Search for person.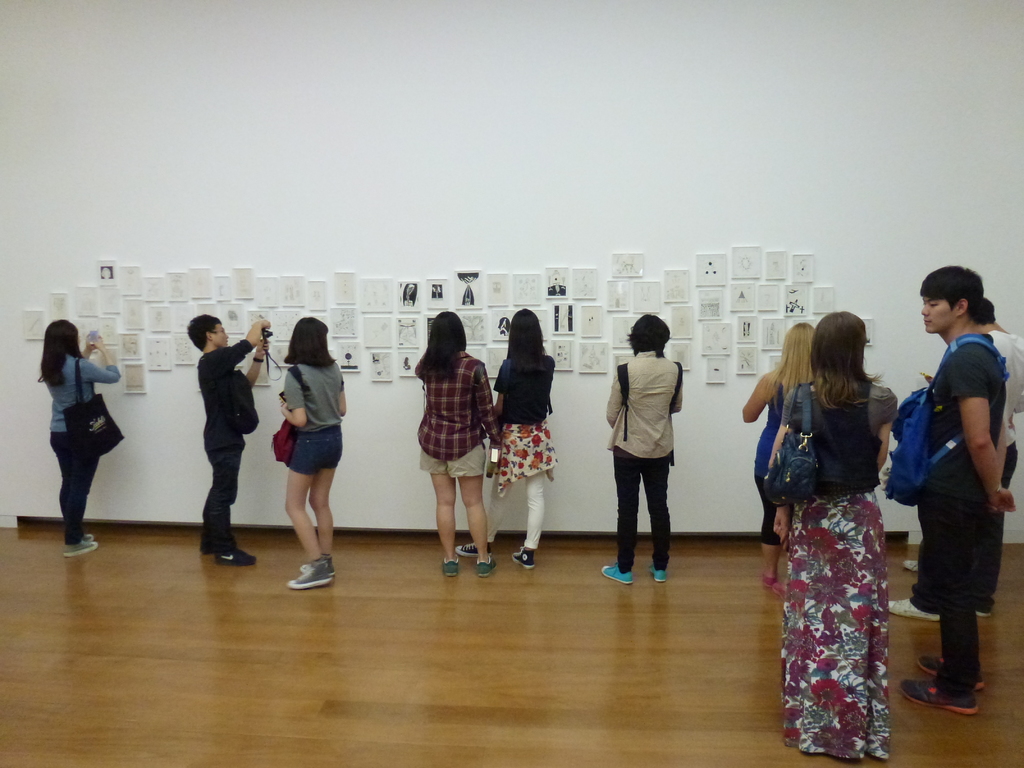
Found at BBox(597, 306, 692, 584).
